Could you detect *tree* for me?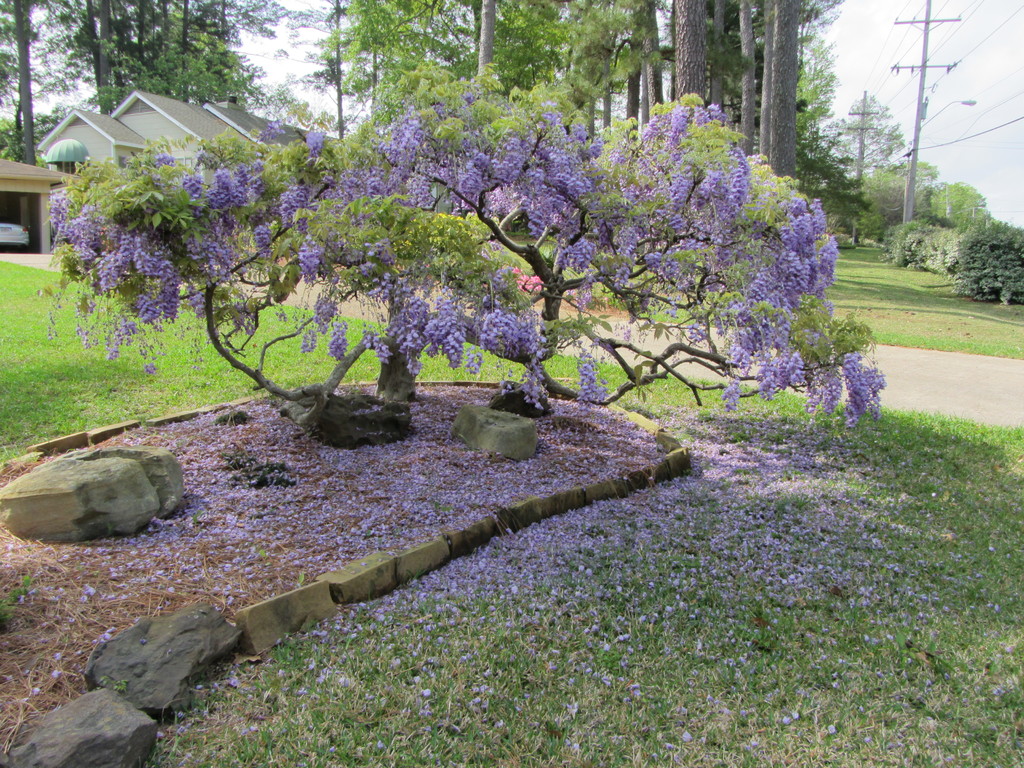
Detection result: region(922, 170, 982, 237).
